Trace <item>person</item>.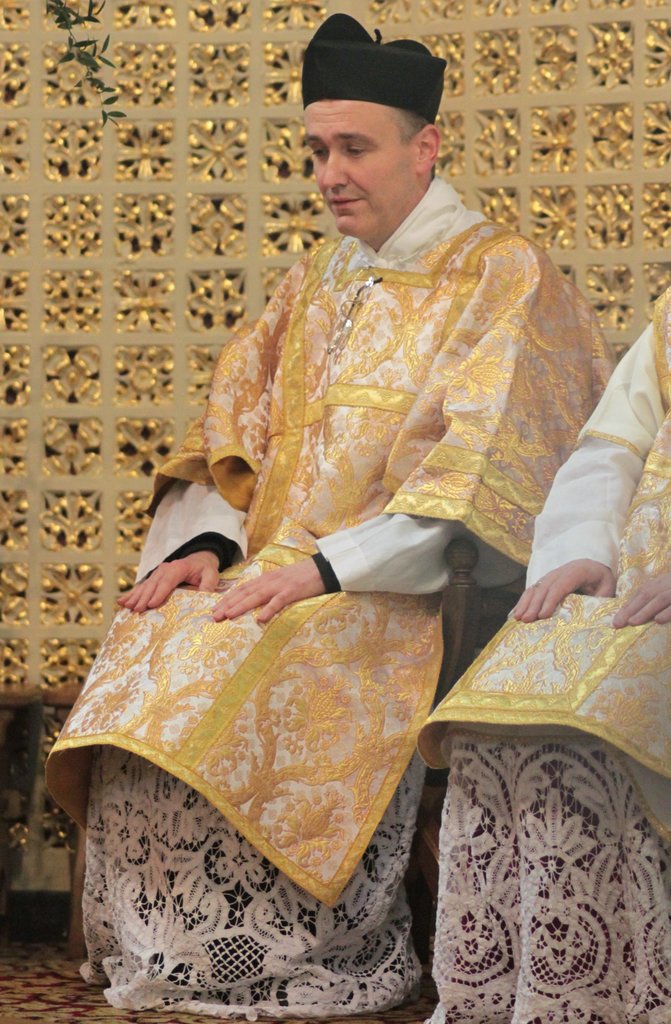
Traced to detection(44, 15, 621, 1023).
